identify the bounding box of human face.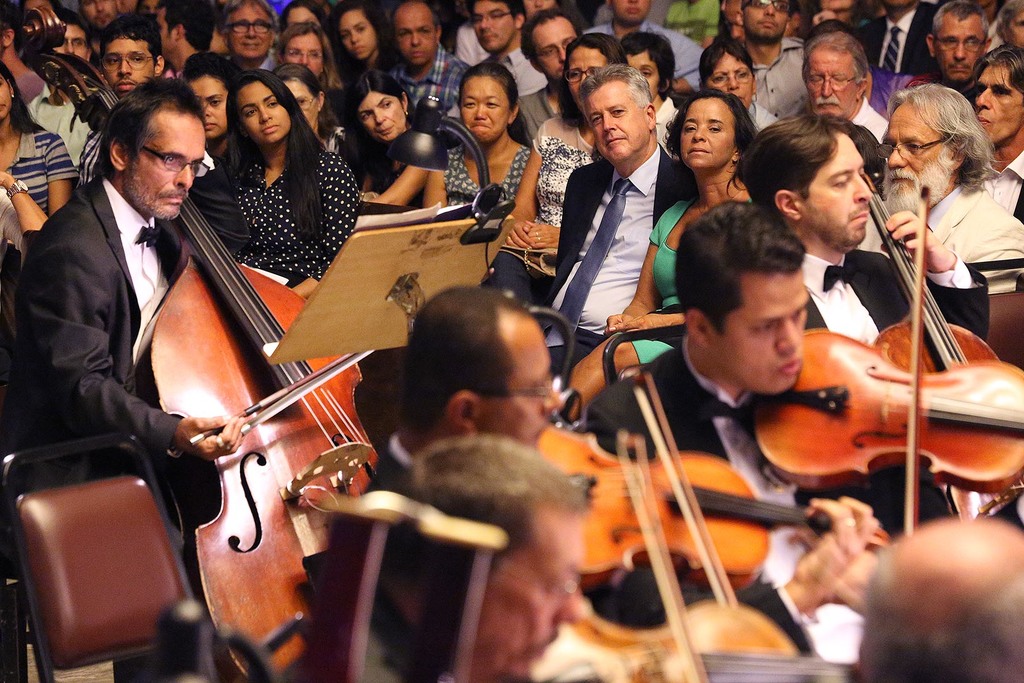
select_region(614, 0, 652, 24).
